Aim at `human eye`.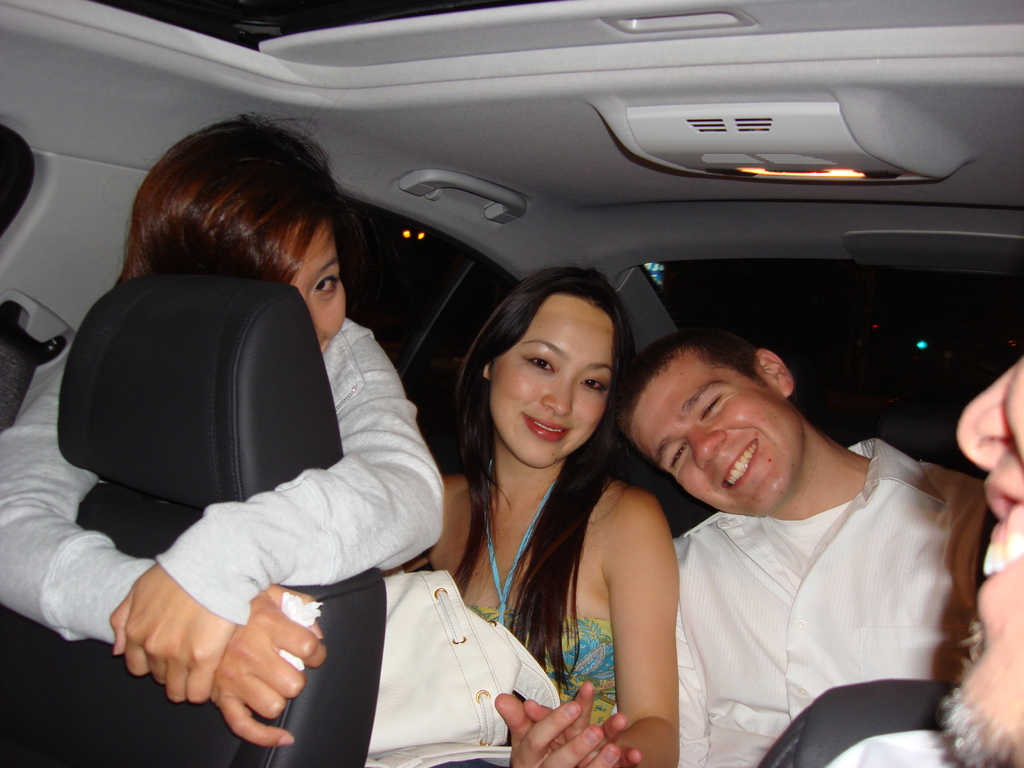
Aimed at l=303, t=268, r=339, b=296.
